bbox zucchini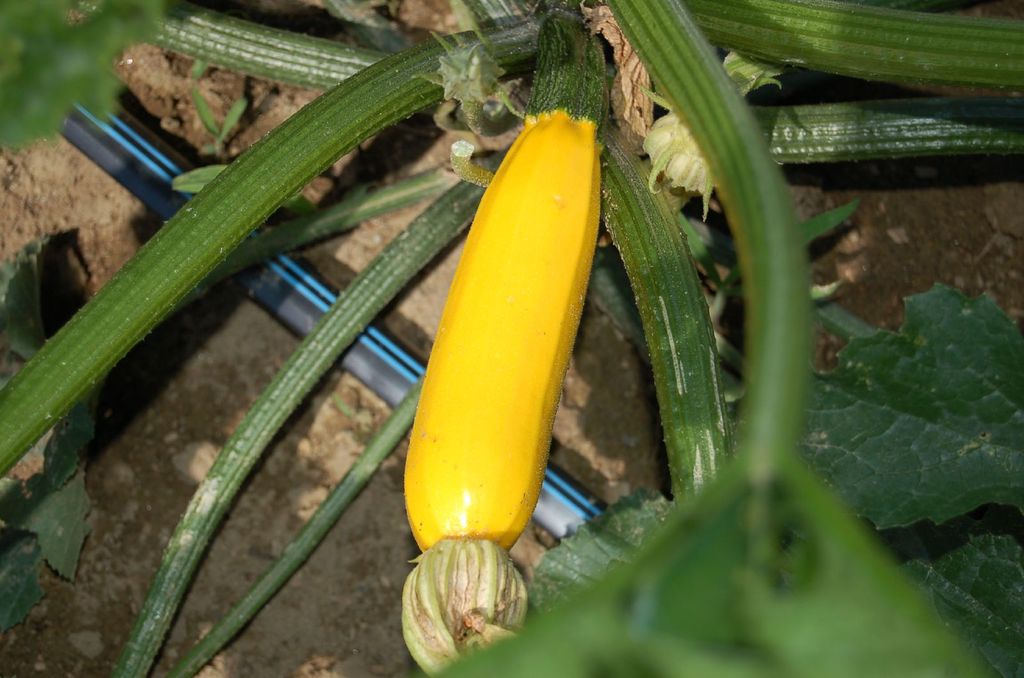
locate(390, 118, 596, 575)
